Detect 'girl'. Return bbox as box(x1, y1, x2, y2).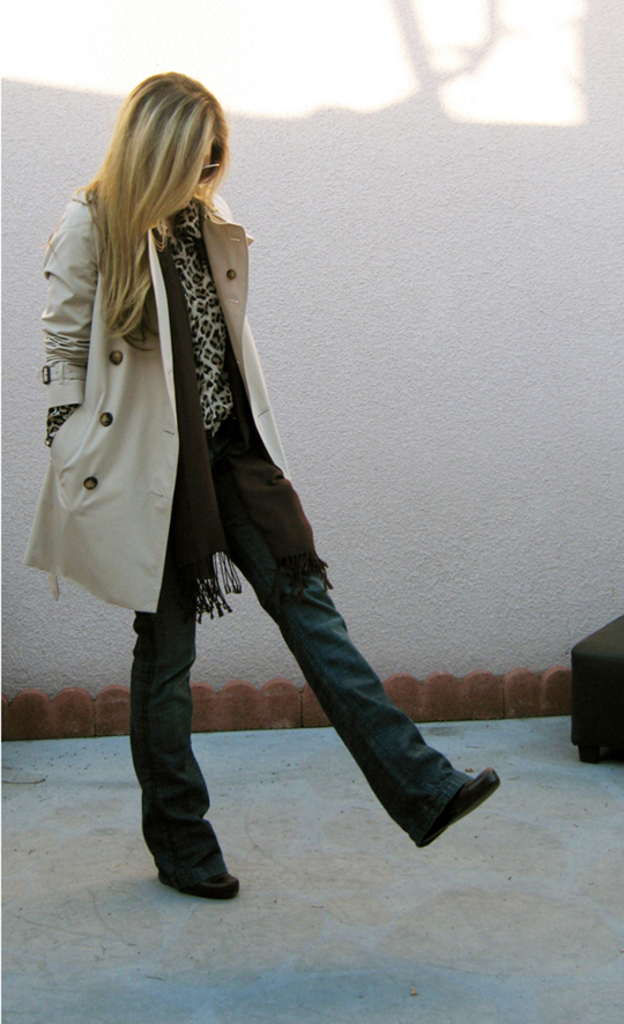
box(20, 68, 505, 893).
